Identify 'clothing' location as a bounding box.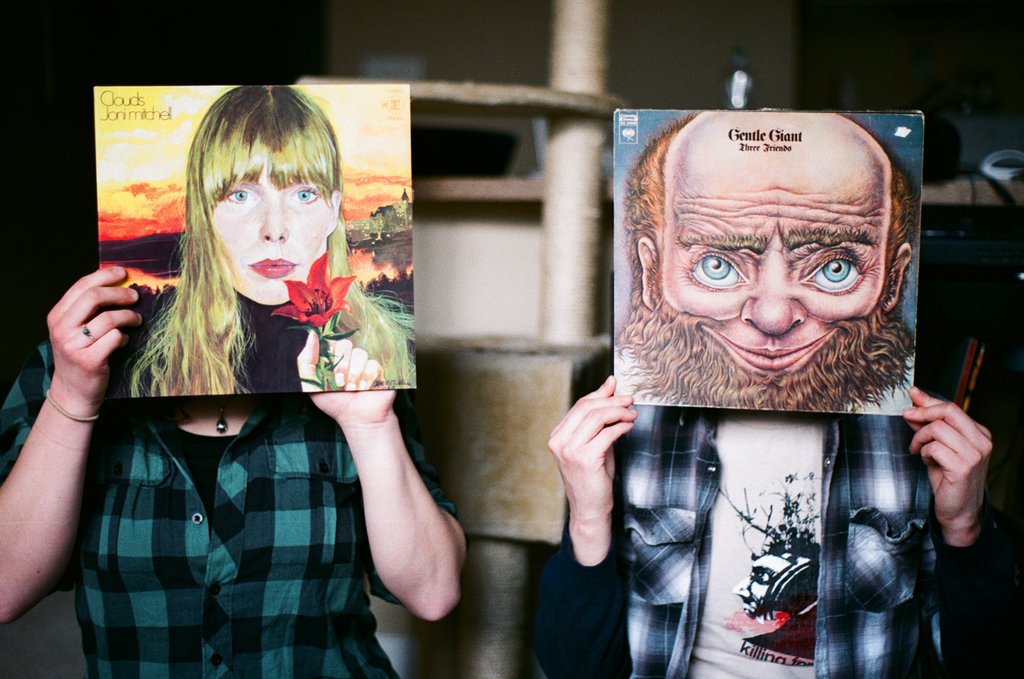
{"x1": 617, "y1": 351, "x2": 952, "y2": 678}.
